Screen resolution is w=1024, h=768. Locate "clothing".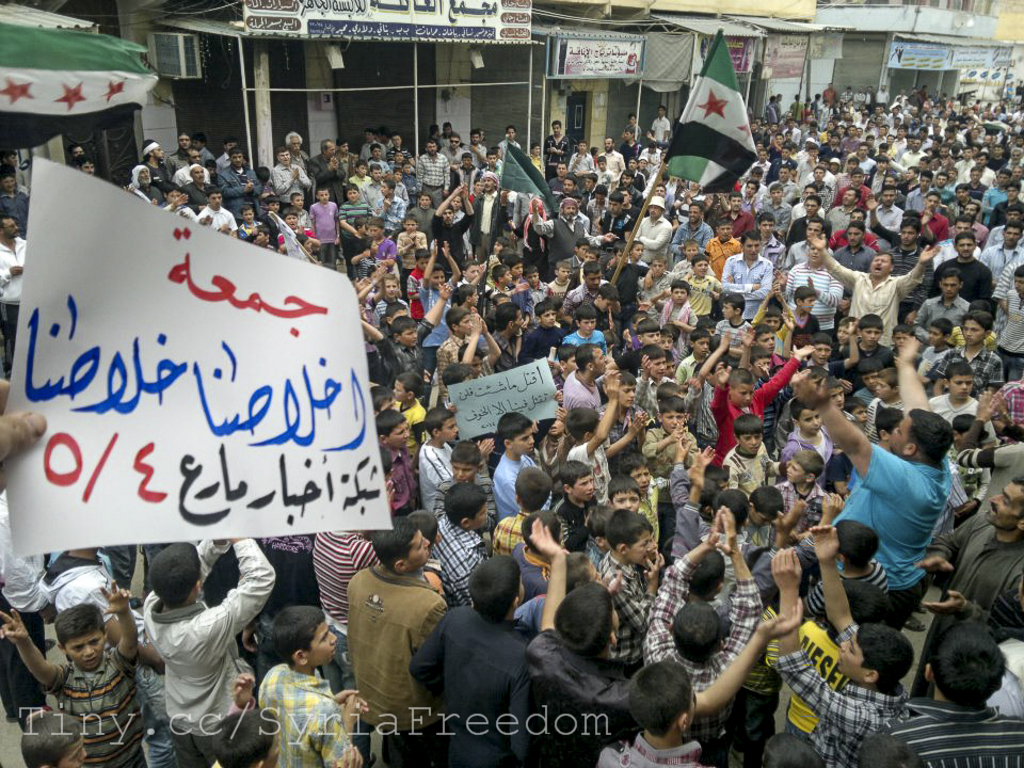
x1=978, y1=241, x2=1022, y2=276.
